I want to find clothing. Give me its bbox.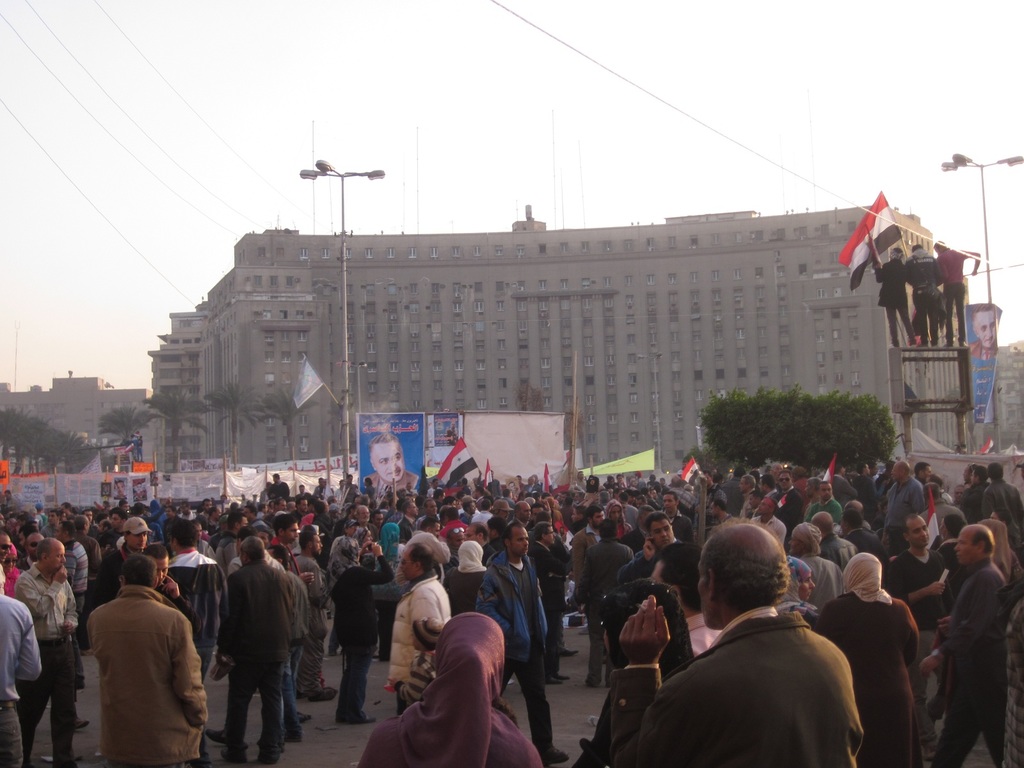
(x1=931, y1=252, x2=976, y2=346).
